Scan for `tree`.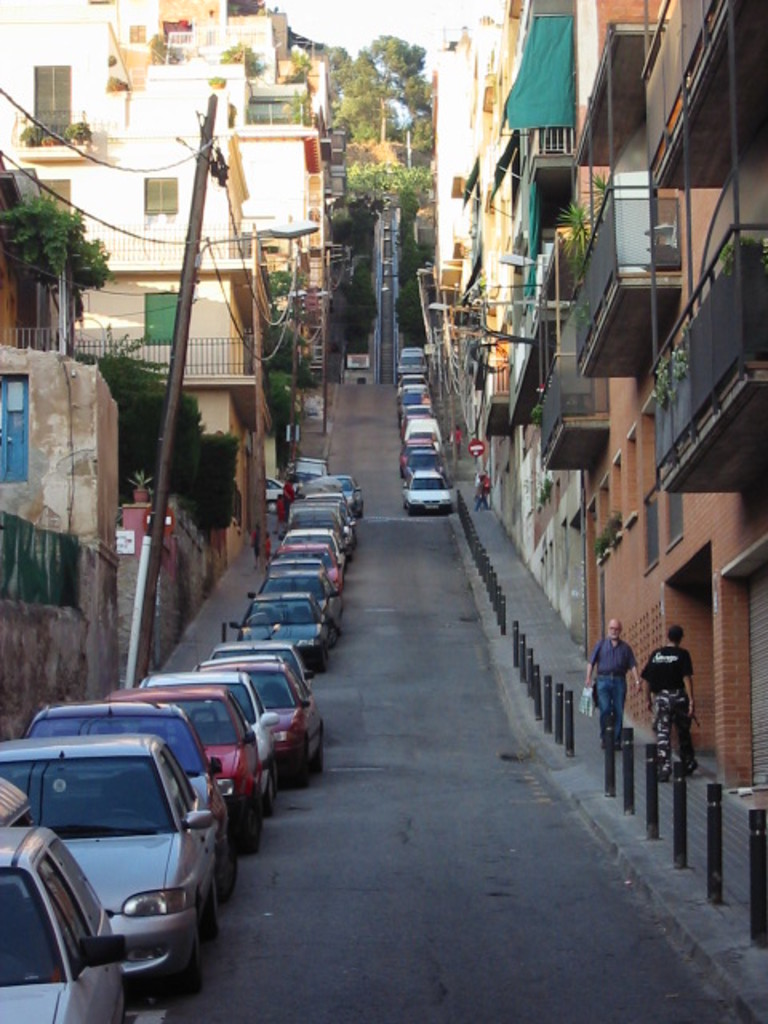
Scan result: box=[320, 203, 378, 347].
